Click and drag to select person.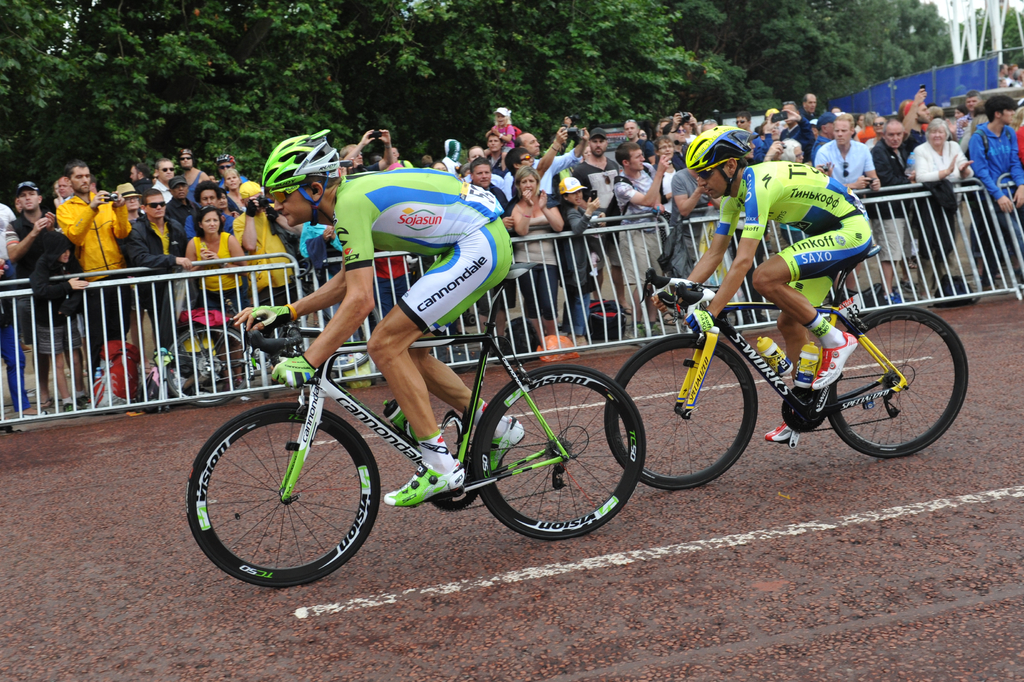
Selection: box(904, 113, 973, 304).
